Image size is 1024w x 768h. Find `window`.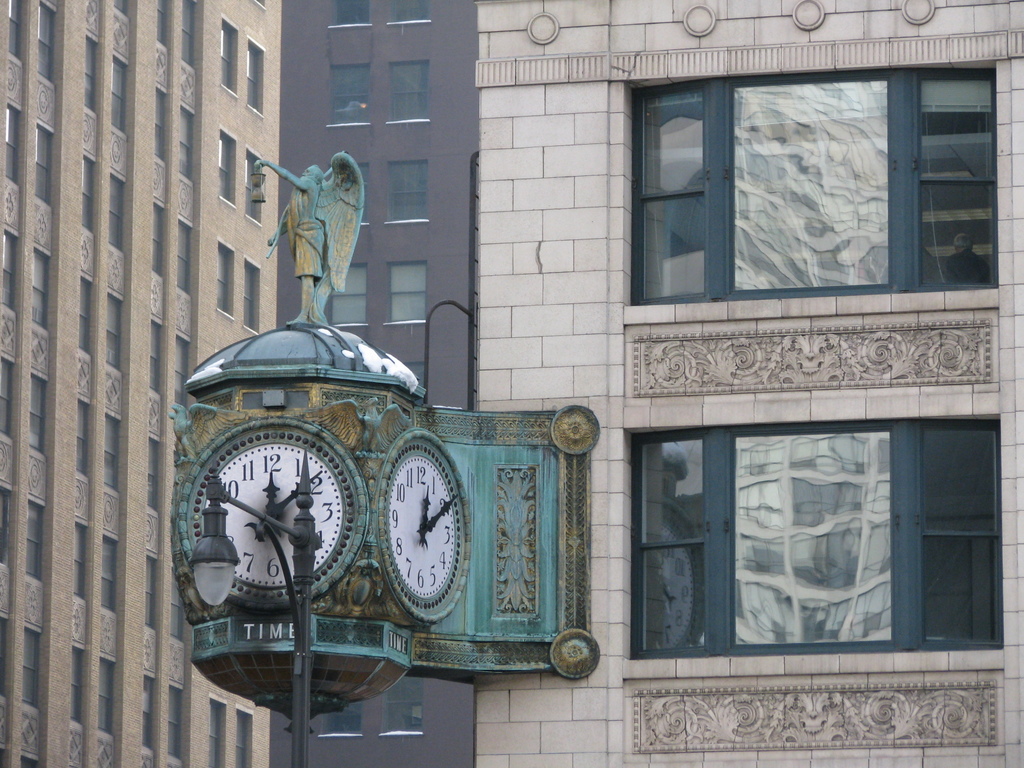
pyautogui.locateOnScreen(103, 410, 123, 495).
